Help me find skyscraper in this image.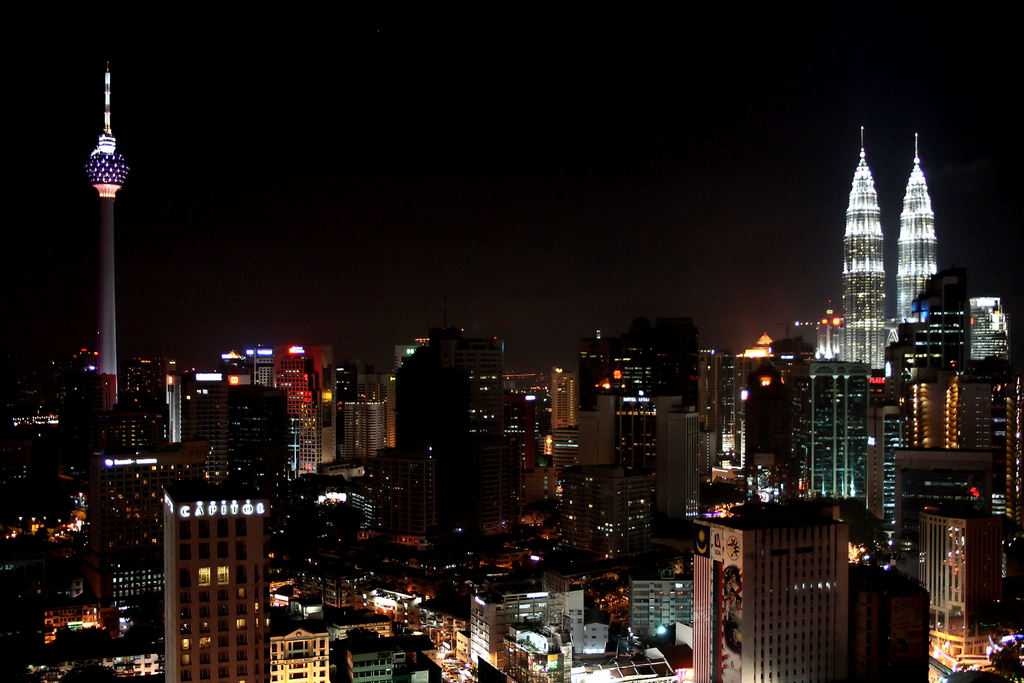
Found it: 699/479/945/682.
